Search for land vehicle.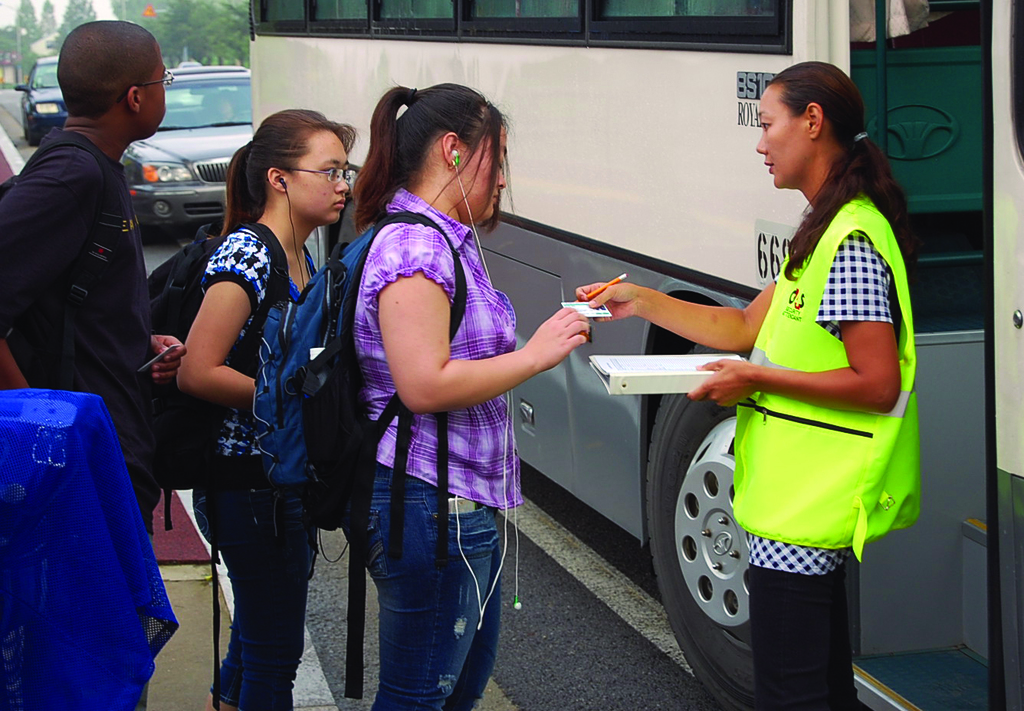
Found at (16, 52, 64, 149).
